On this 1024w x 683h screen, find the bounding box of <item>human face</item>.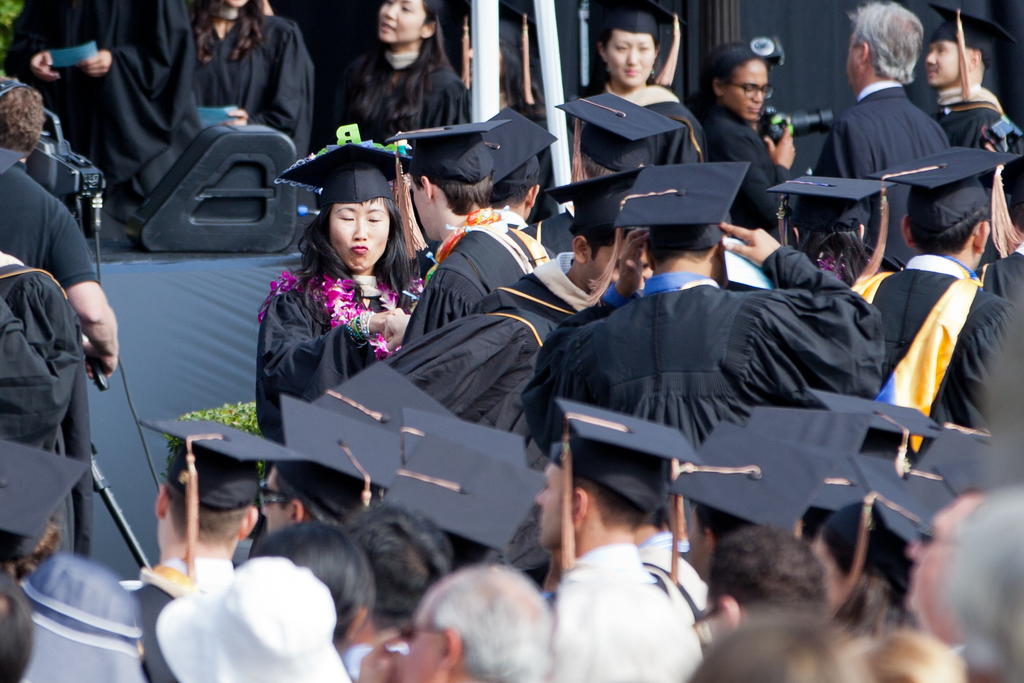
Bounding box: (left=222, top=0, right=250, bottom=5).
